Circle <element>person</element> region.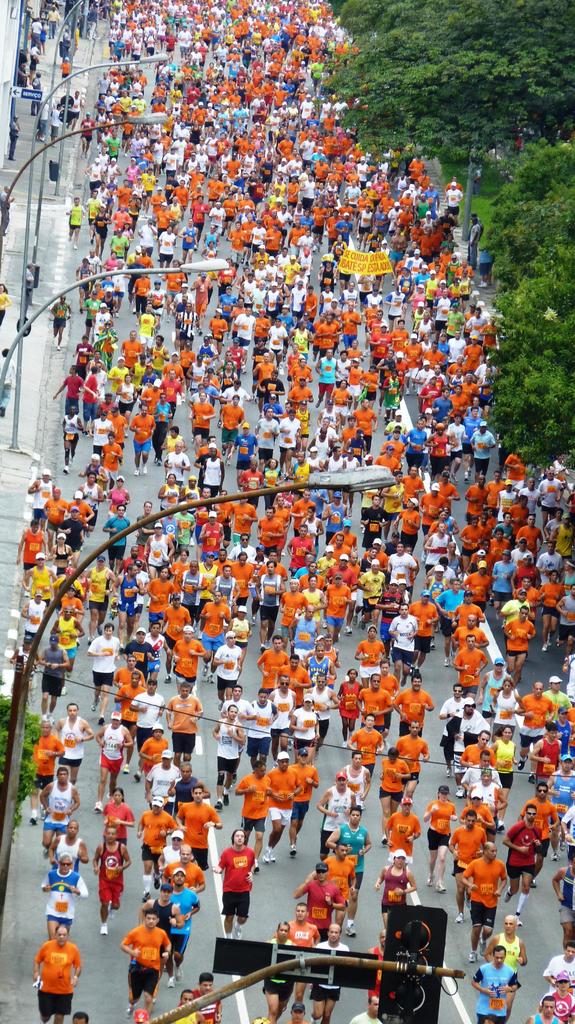
Region: x1=395 y1=675 x2=436 y2=739.
